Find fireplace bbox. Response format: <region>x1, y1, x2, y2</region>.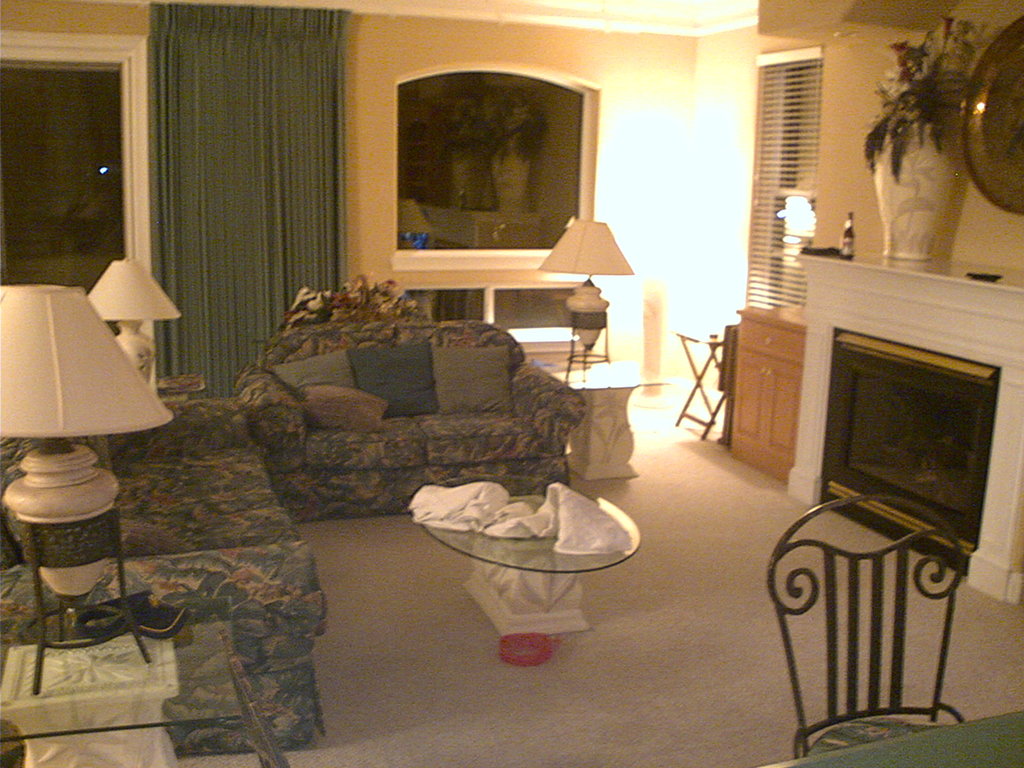
<region>821, 326, 1002, 577</region>.
